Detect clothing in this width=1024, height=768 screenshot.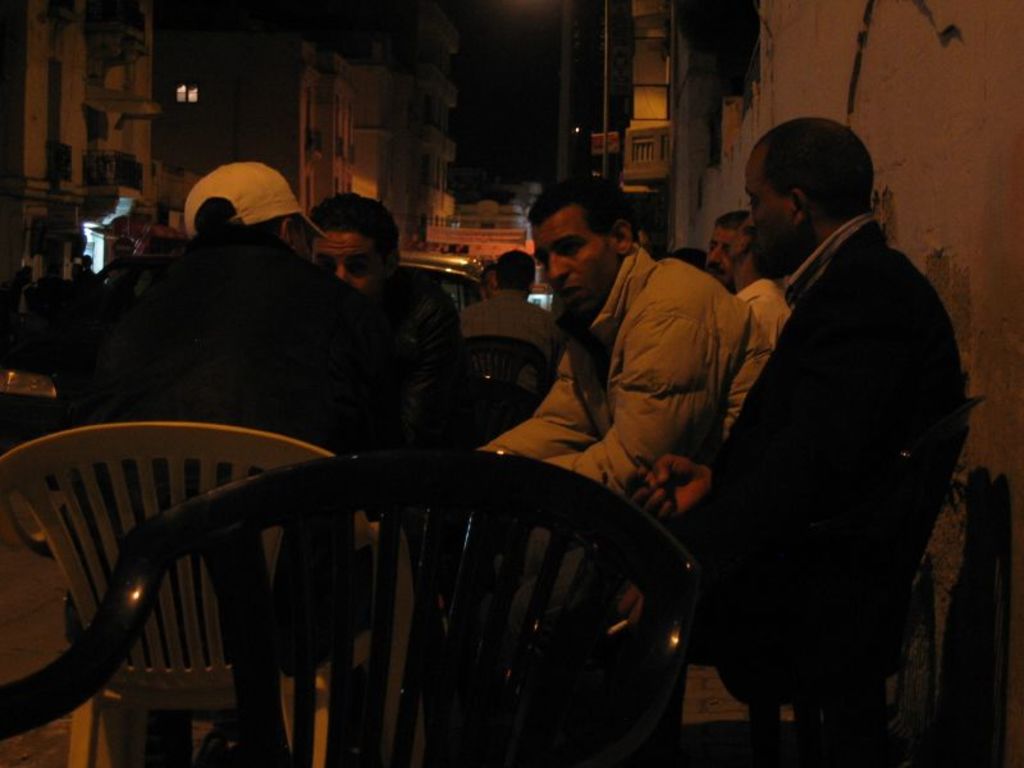
Detection: region(379, 269, 448, 488).
